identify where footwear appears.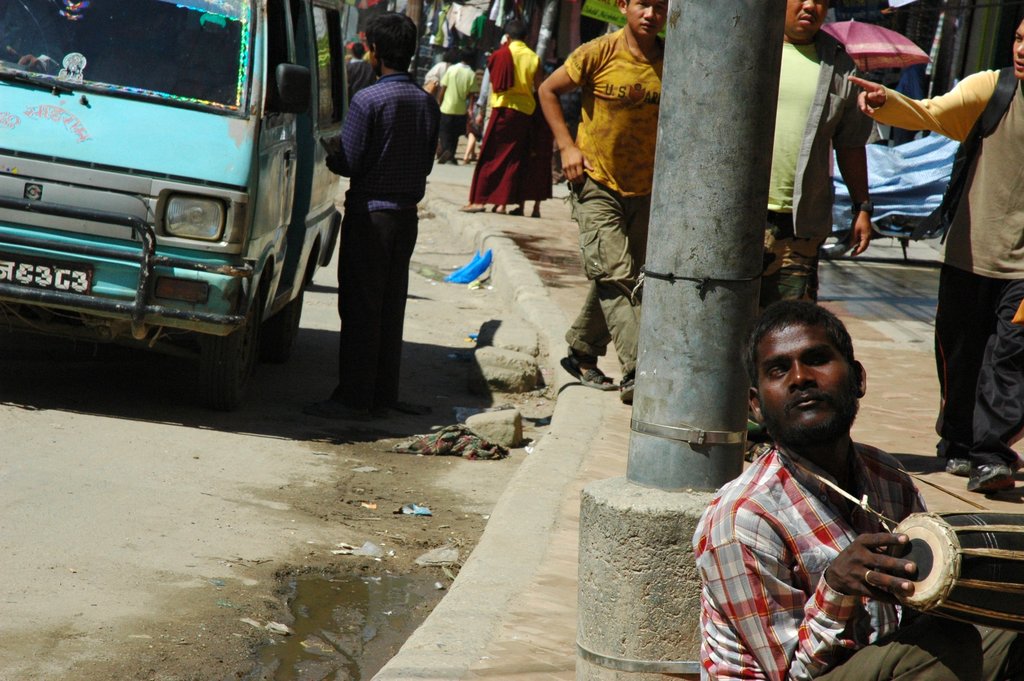
Appears at [x1=437, y1=150, x2=452, y2=162].
